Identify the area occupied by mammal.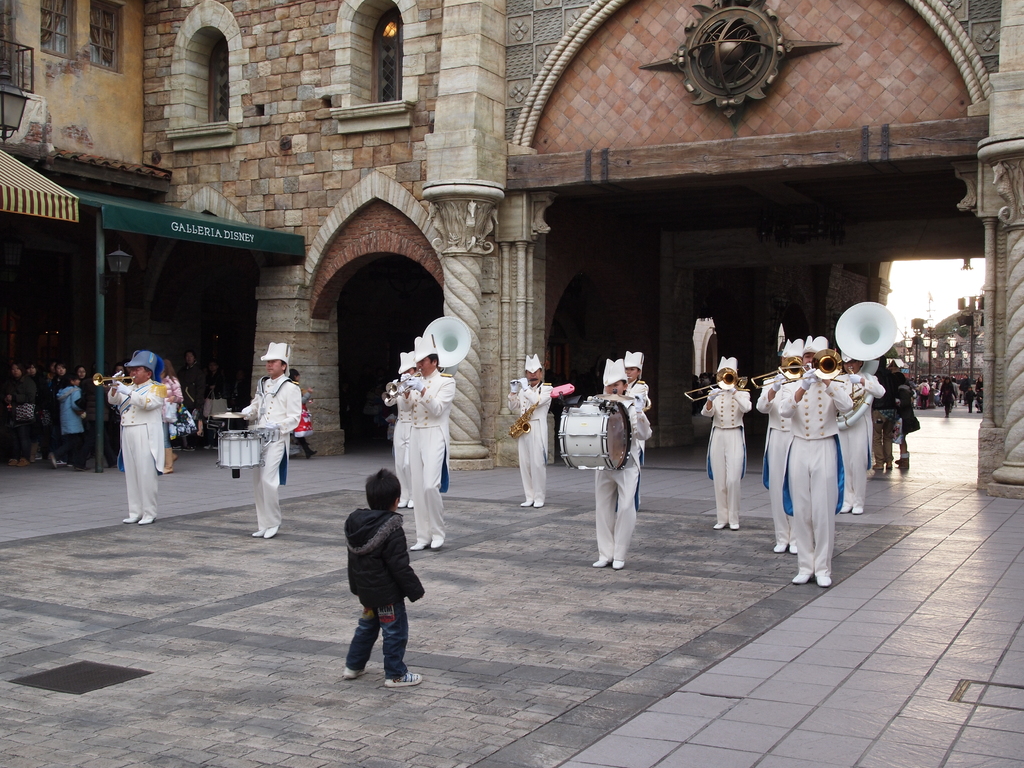
Area: BBox(504, 353, 550, 506).
